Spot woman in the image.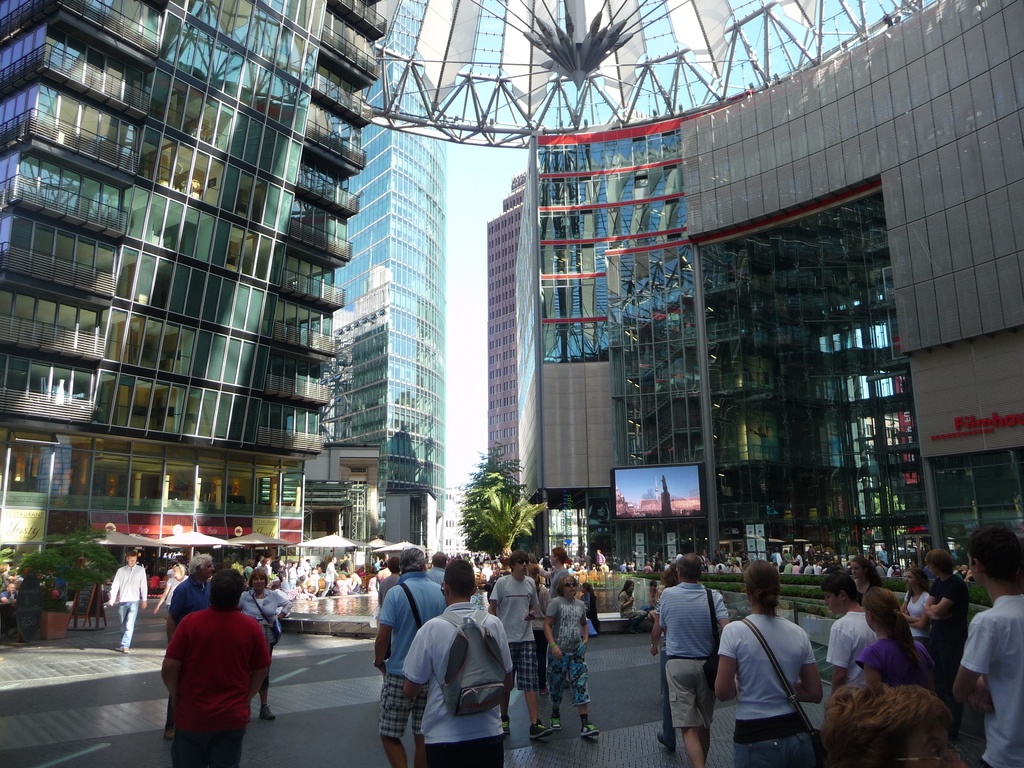
woman found at locate(958, 561, 980, 582).
